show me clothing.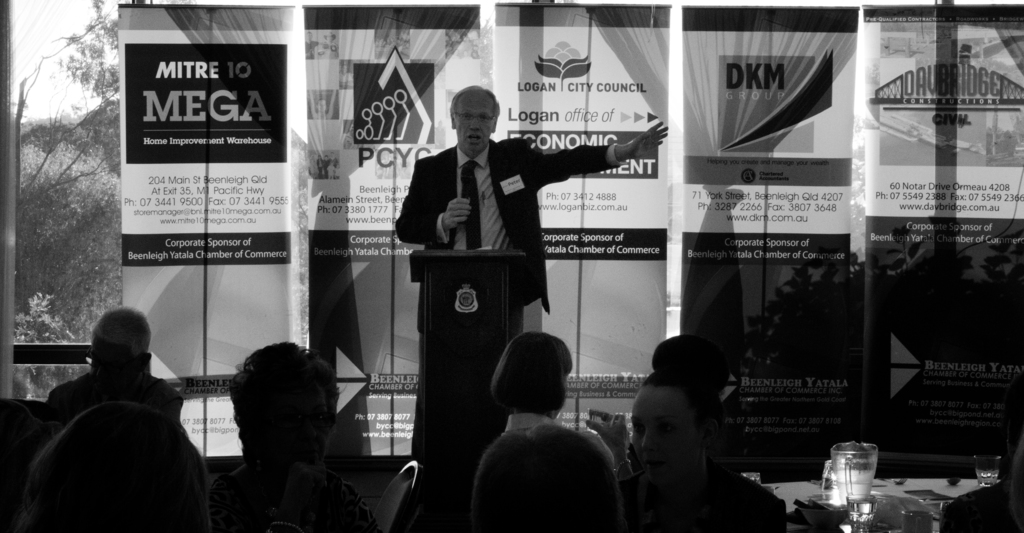
clothing is here: [left=207, top=461, right=379, bottom=532].
